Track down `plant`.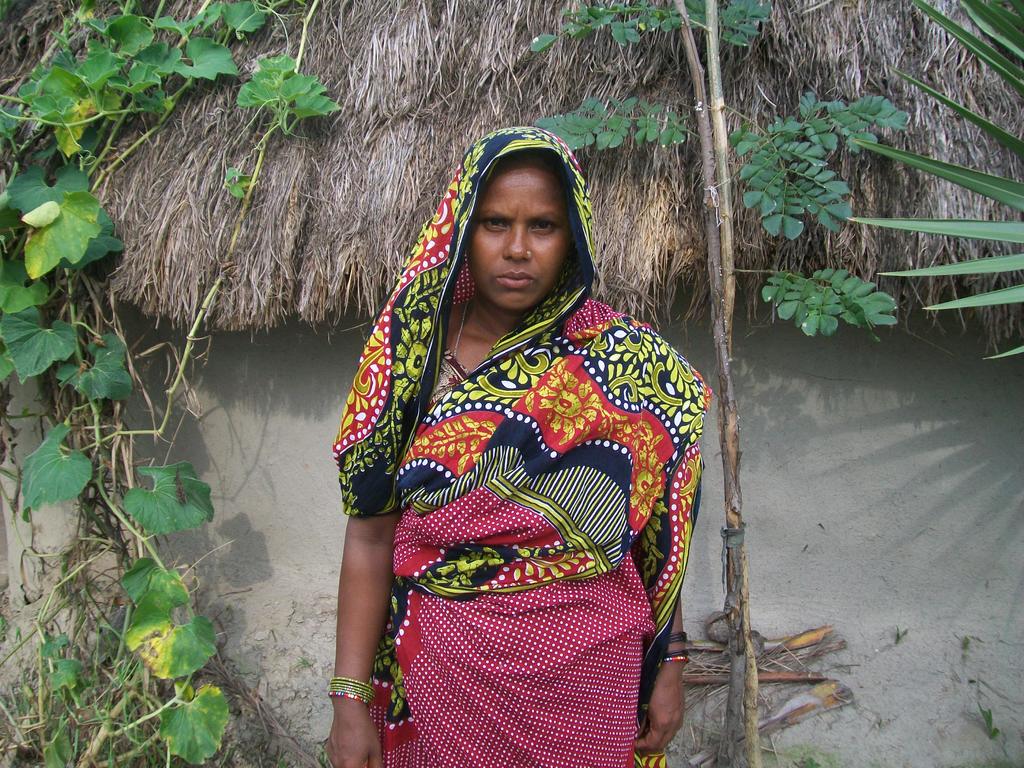
Tracked to 960,634,972,655.
